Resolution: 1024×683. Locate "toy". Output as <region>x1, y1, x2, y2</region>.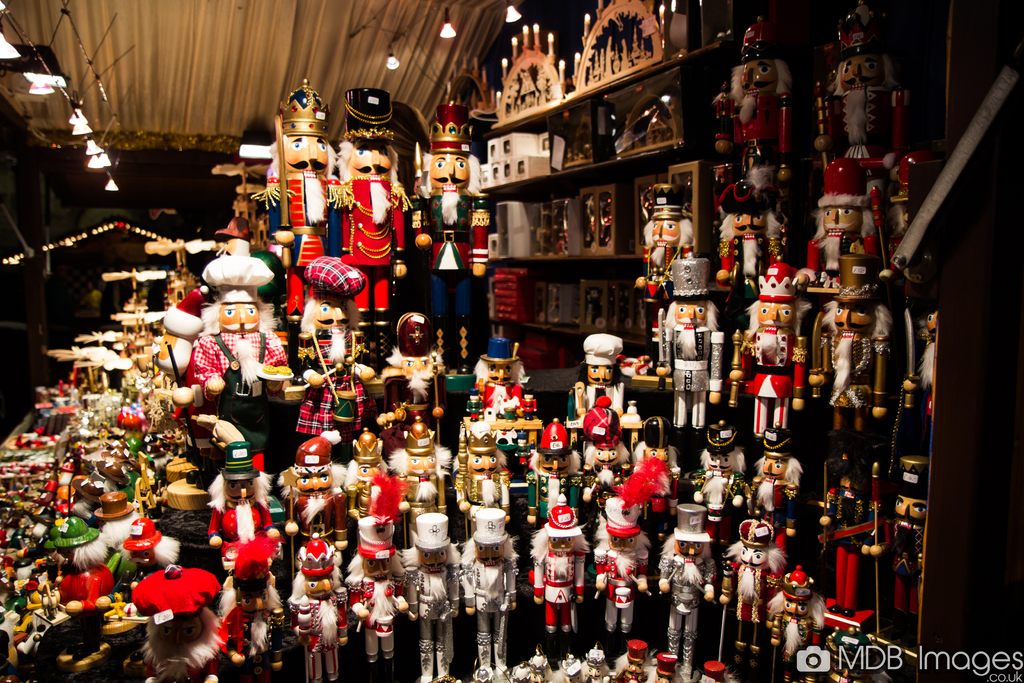
<region>579, 406, 626, 475</region>.
